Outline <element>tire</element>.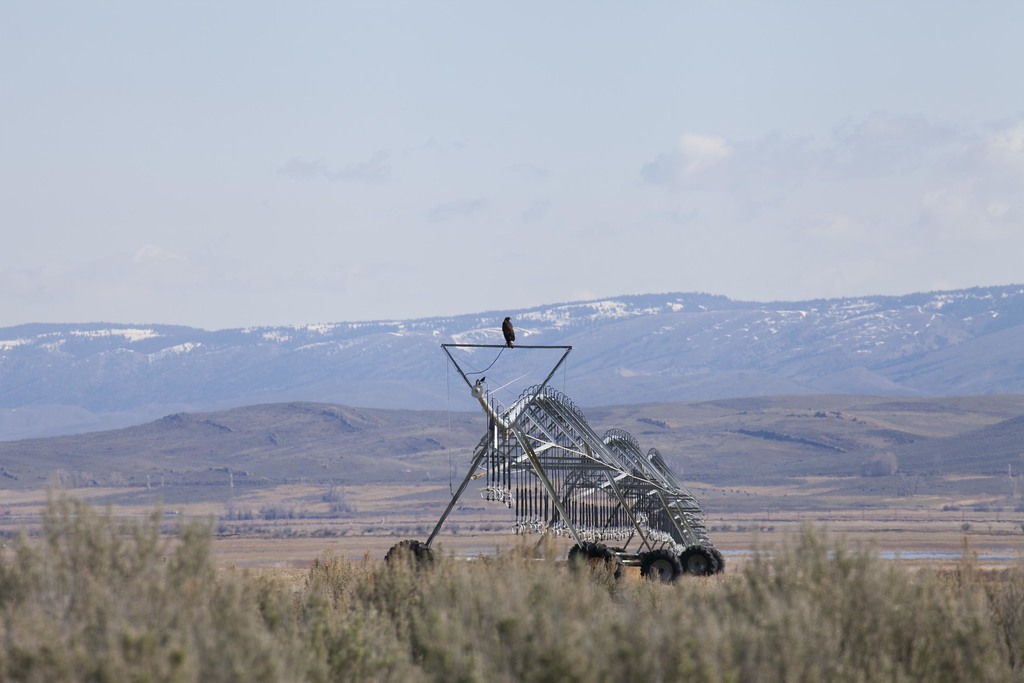
Outline: box(616, 565, 623, 587).
